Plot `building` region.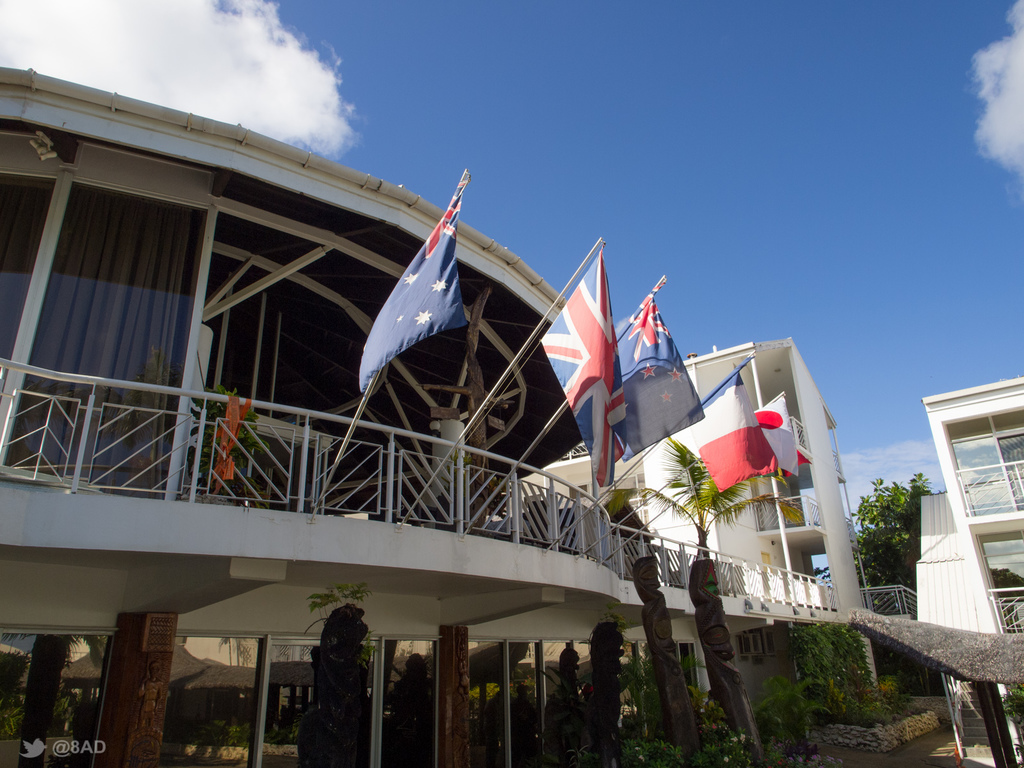
Plotted at locate(0, 65, 881, 767).
